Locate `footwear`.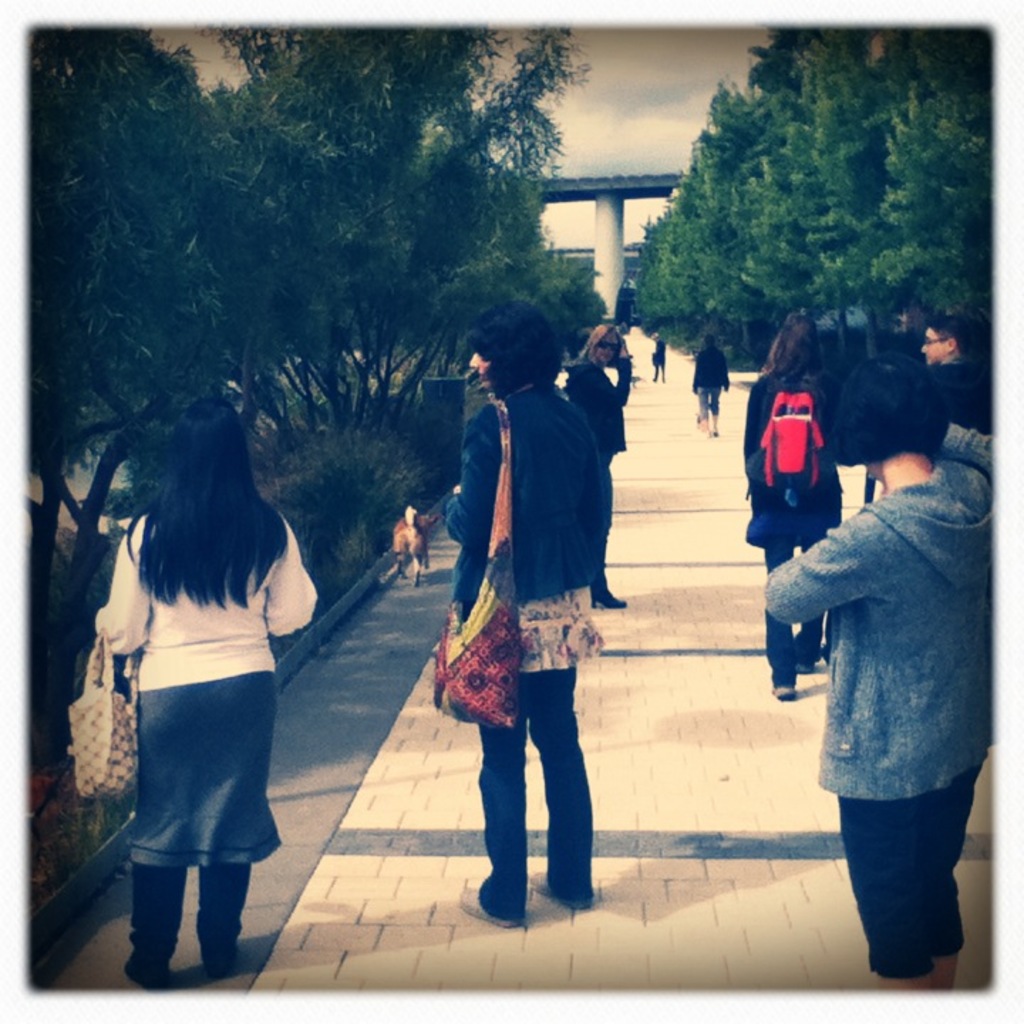
Bounding box: box=[798, 660, 812, 673].
